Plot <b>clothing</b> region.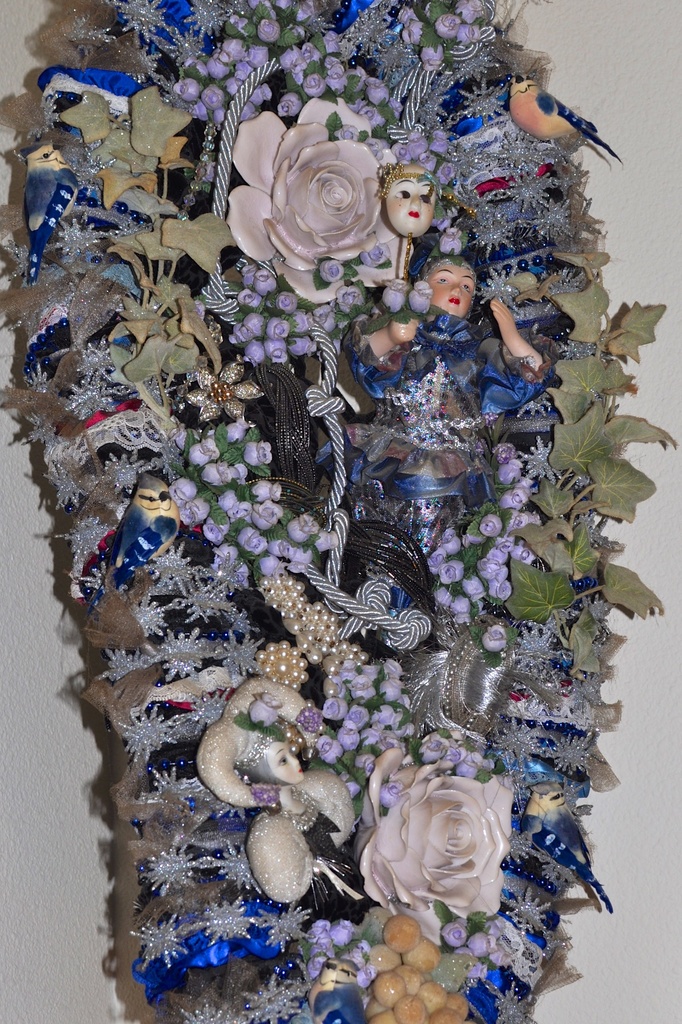
Plotted at bbox=[348, 301, 555, 609].
